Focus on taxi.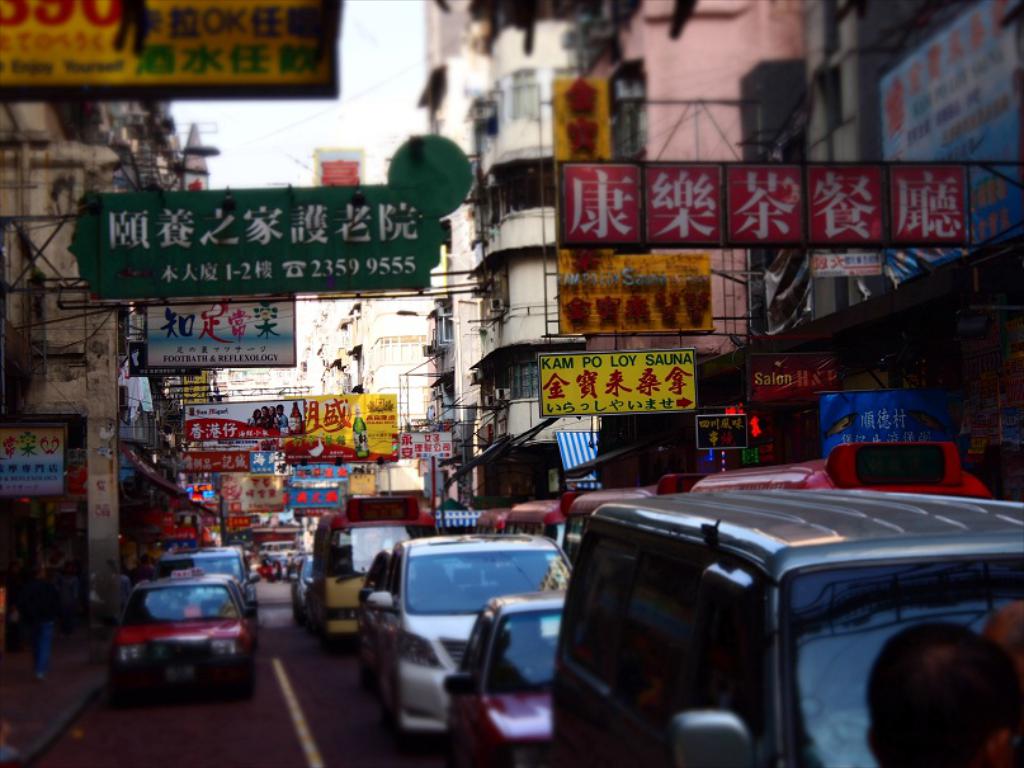
Focused at box(433, 564, 566, 767).
